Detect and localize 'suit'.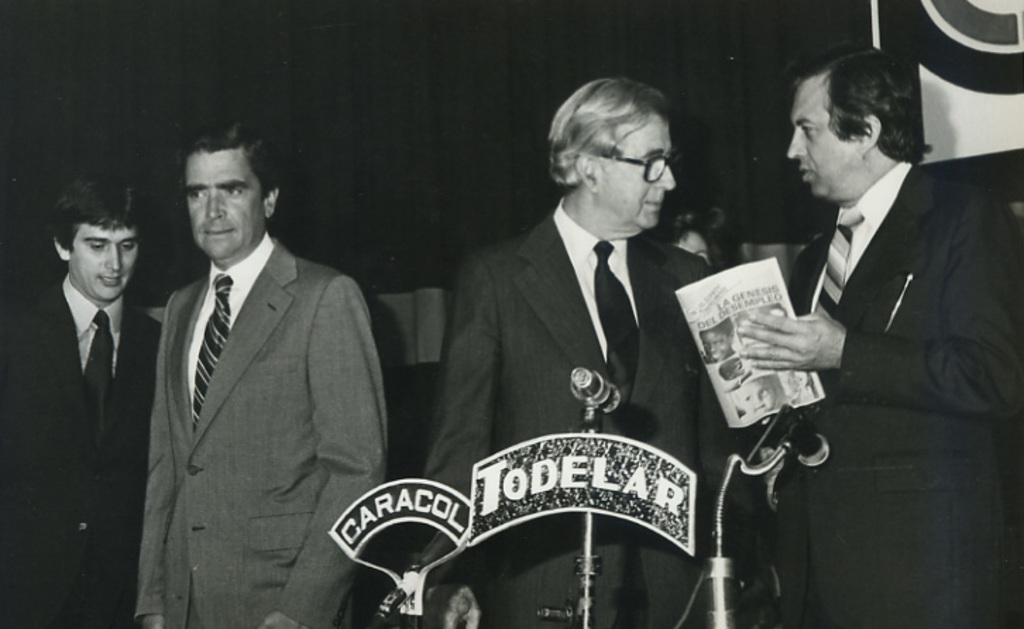
Localized at <bbox>420, 199, 711, 628</bbox>.
